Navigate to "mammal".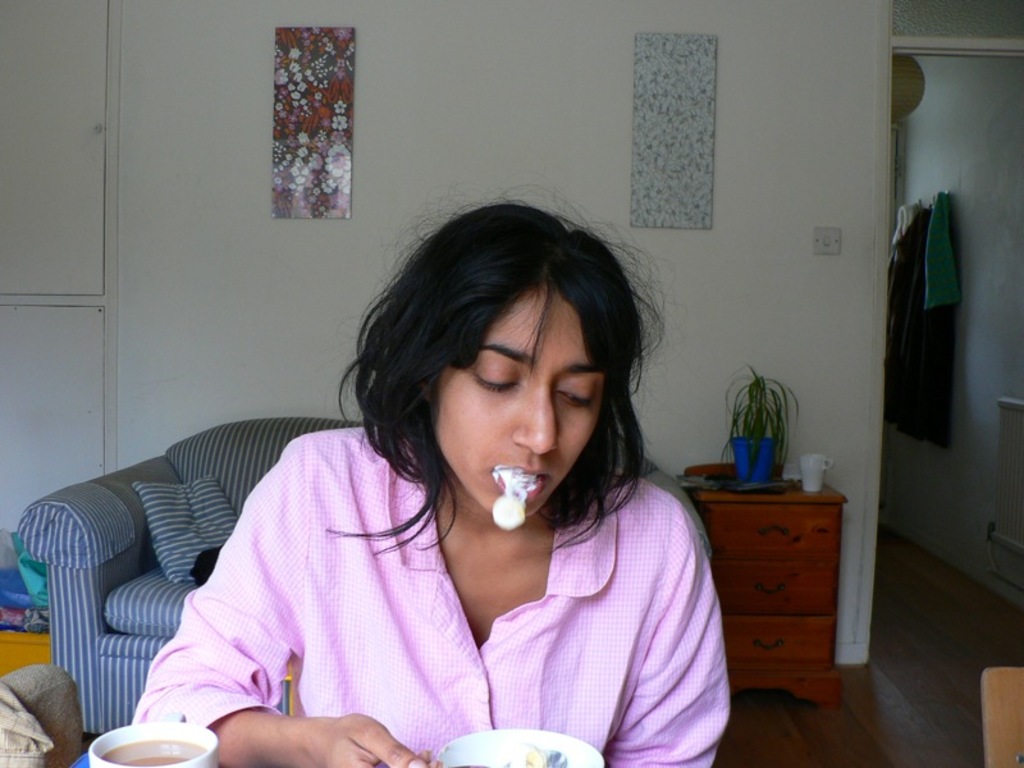
Navigation target: detection(50, 230, 755, 712).
